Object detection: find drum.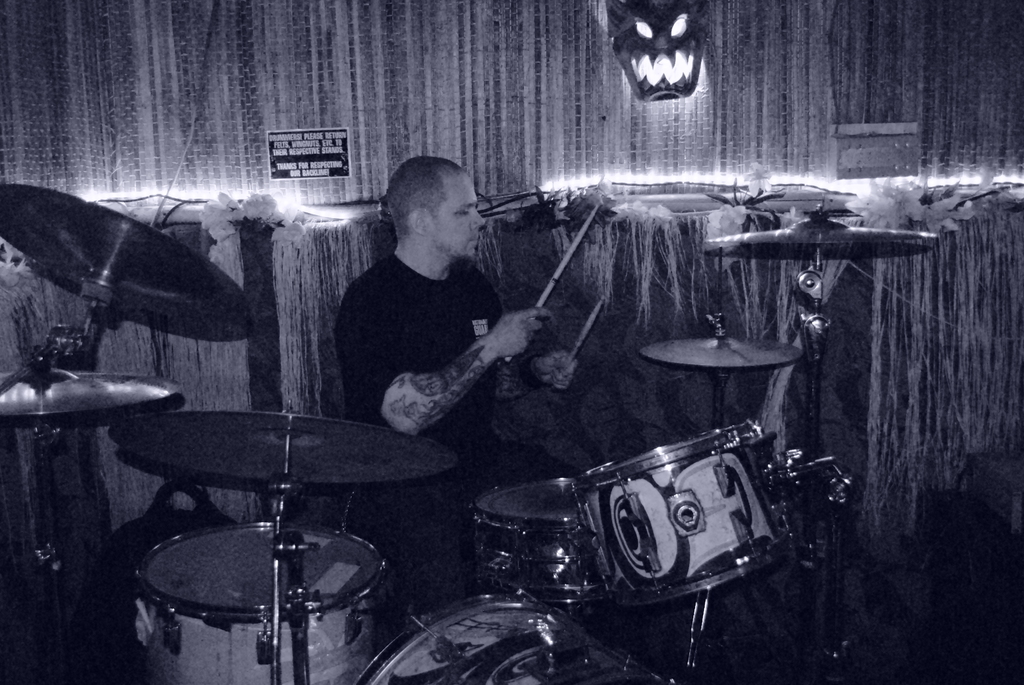
355 594 670 684.
